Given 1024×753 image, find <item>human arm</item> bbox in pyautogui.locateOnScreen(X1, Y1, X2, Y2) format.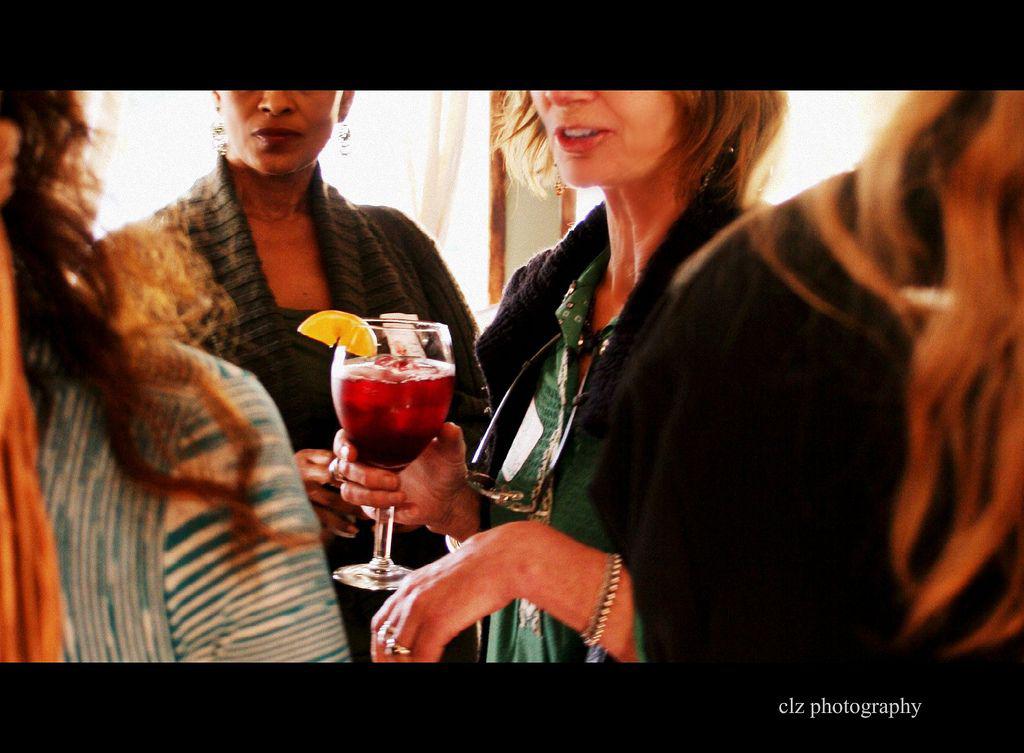
pyautogui.locateOnScreen(391, 202, 508, 480).
